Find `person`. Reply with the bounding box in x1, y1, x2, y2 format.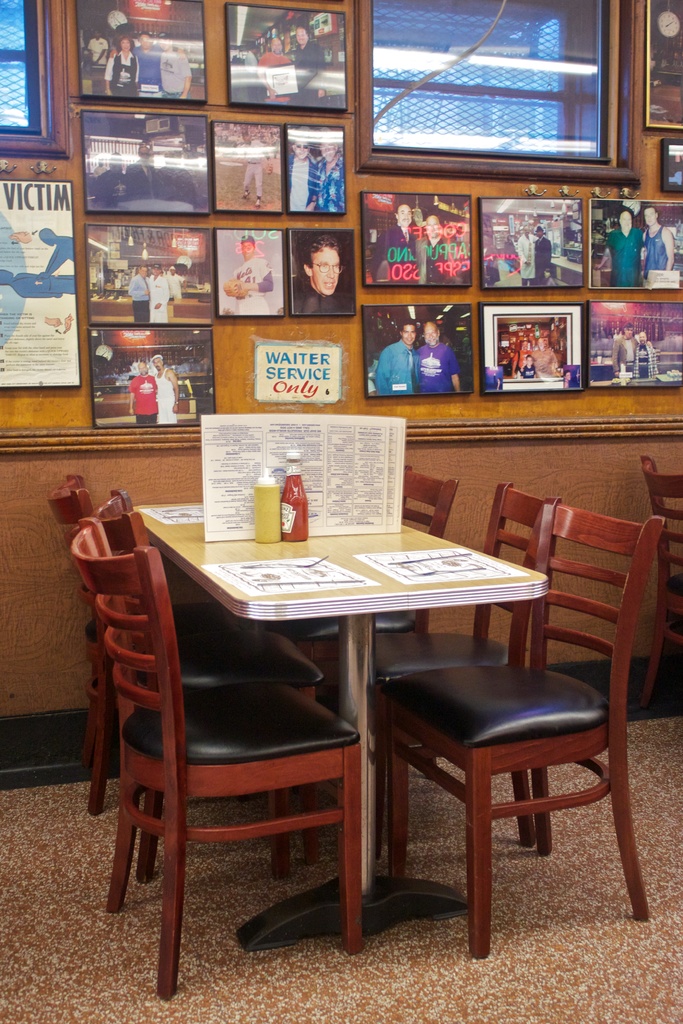
292, 140, 317, 209.
